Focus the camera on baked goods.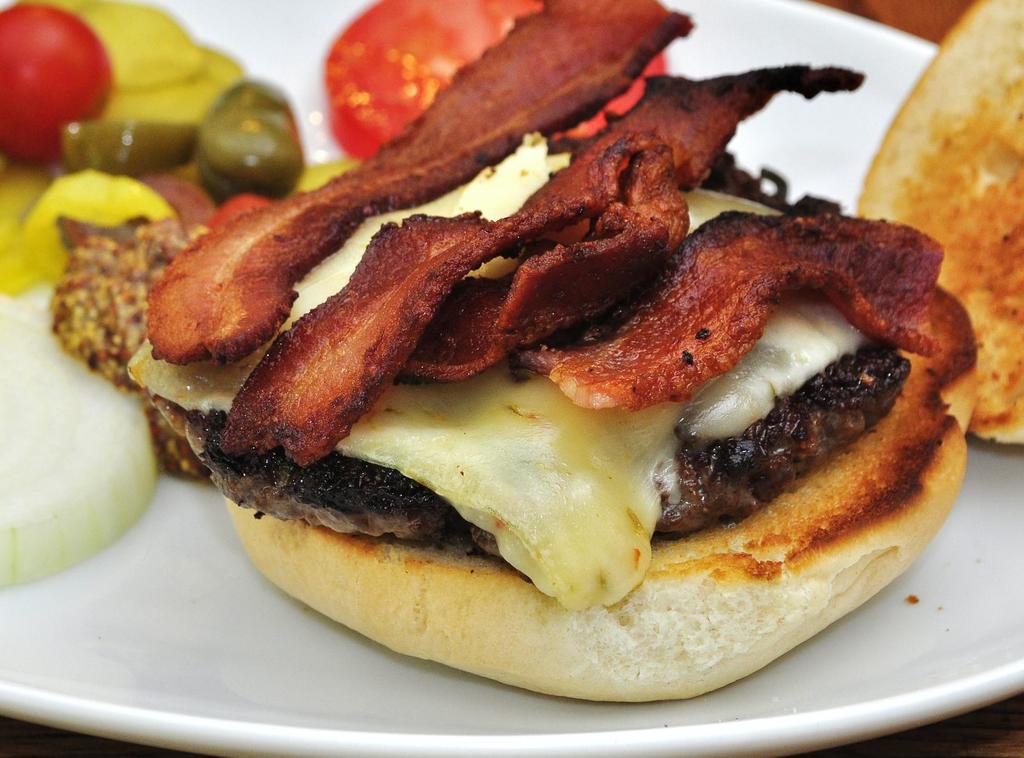
Focus region: 129,69,1003,705.
